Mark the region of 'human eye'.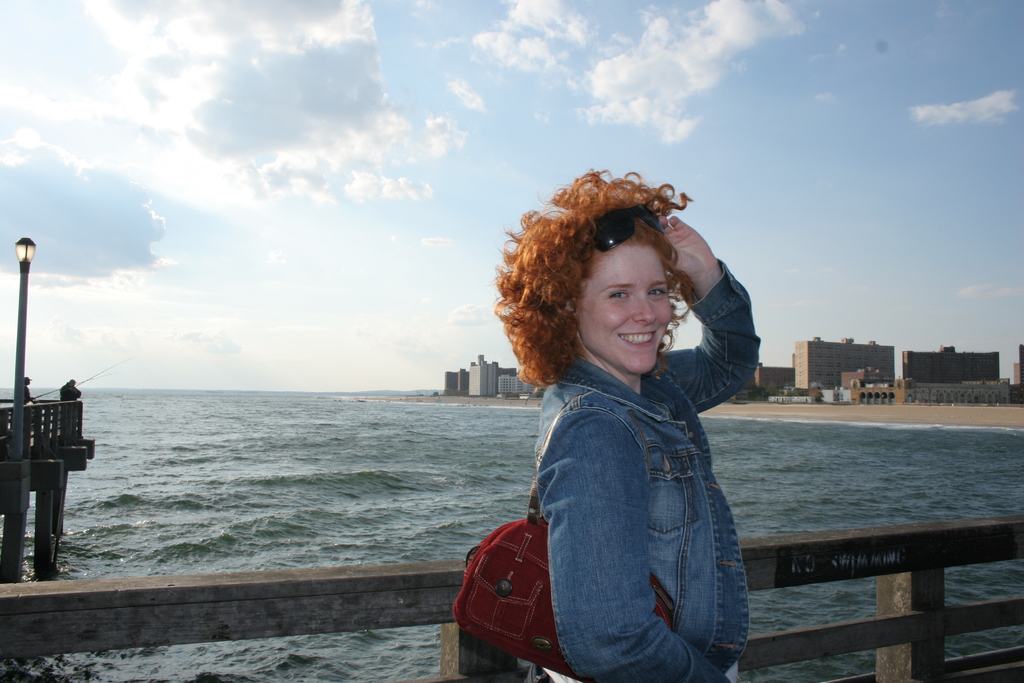
Region: left=604, top=290, right=634, bottom=302.
